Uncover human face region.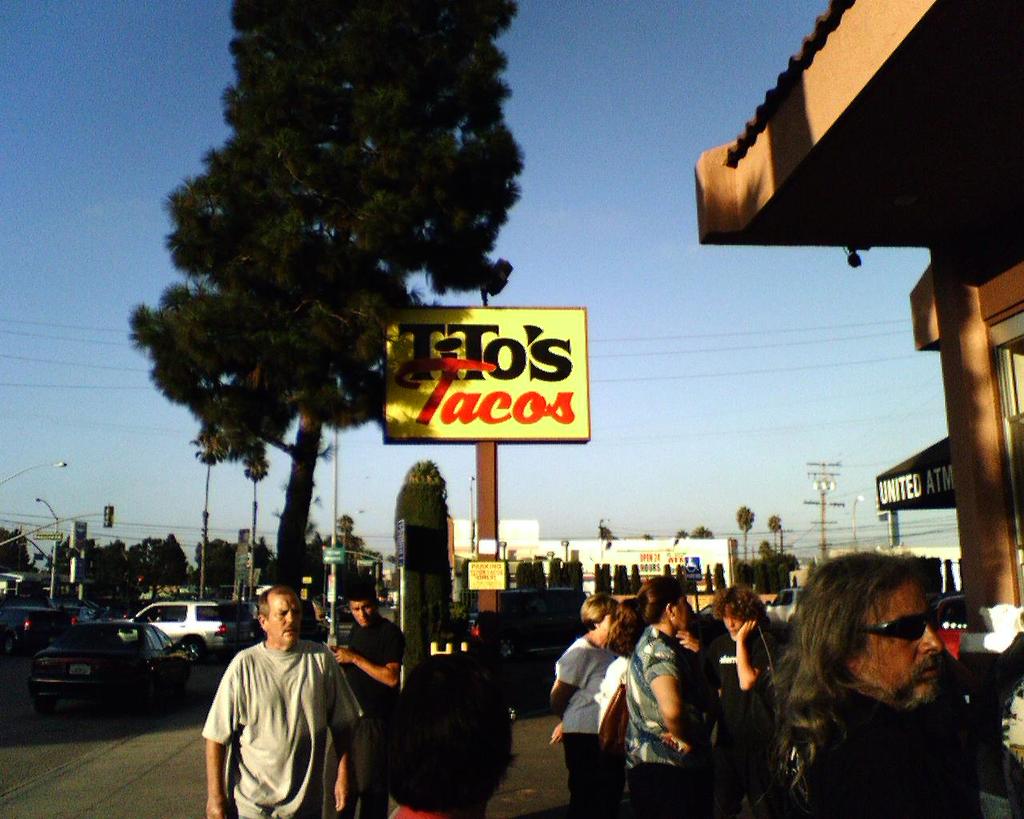
Uncovered: [267,594,302,645].
